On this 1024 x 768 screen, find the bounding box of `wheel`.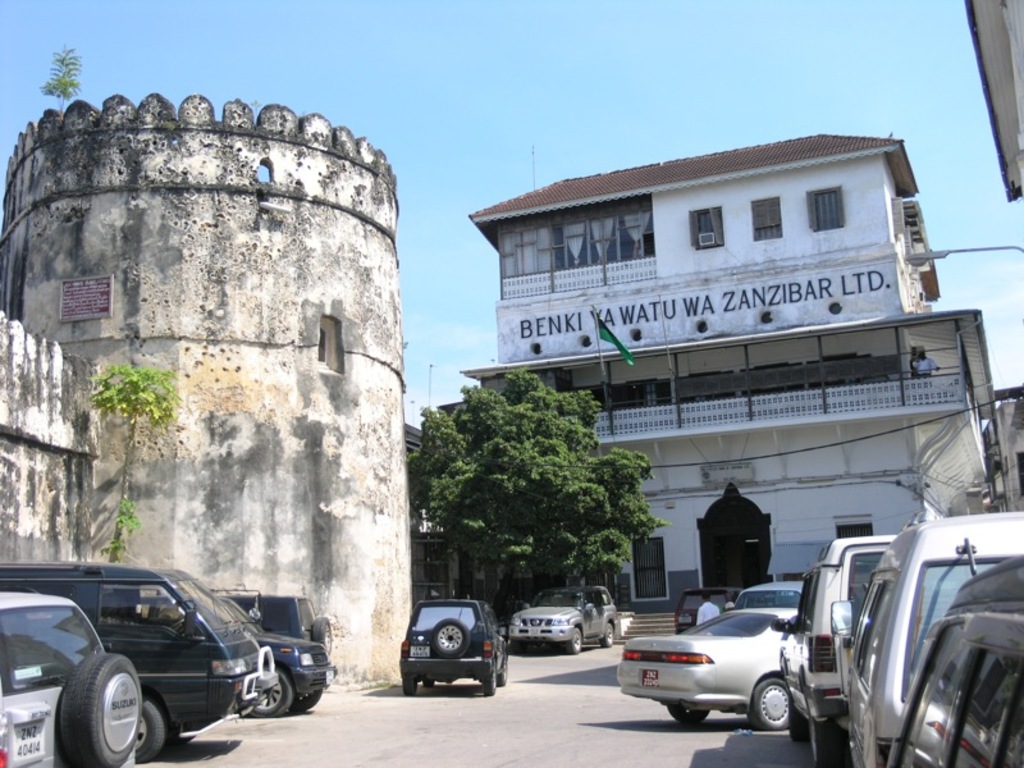
Bounding box: 787 710 810 745.
